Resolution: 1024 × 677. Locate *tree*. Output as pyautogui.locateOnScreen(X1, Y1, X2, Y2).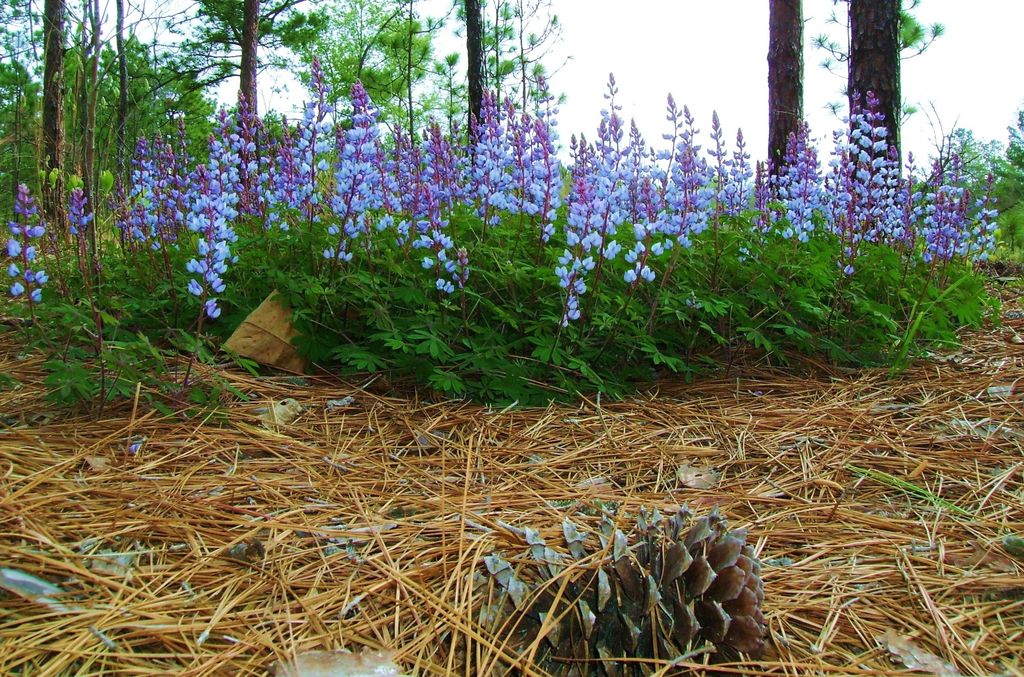
pyautogui.locateOnScreen(847, 0, 901, 223).
